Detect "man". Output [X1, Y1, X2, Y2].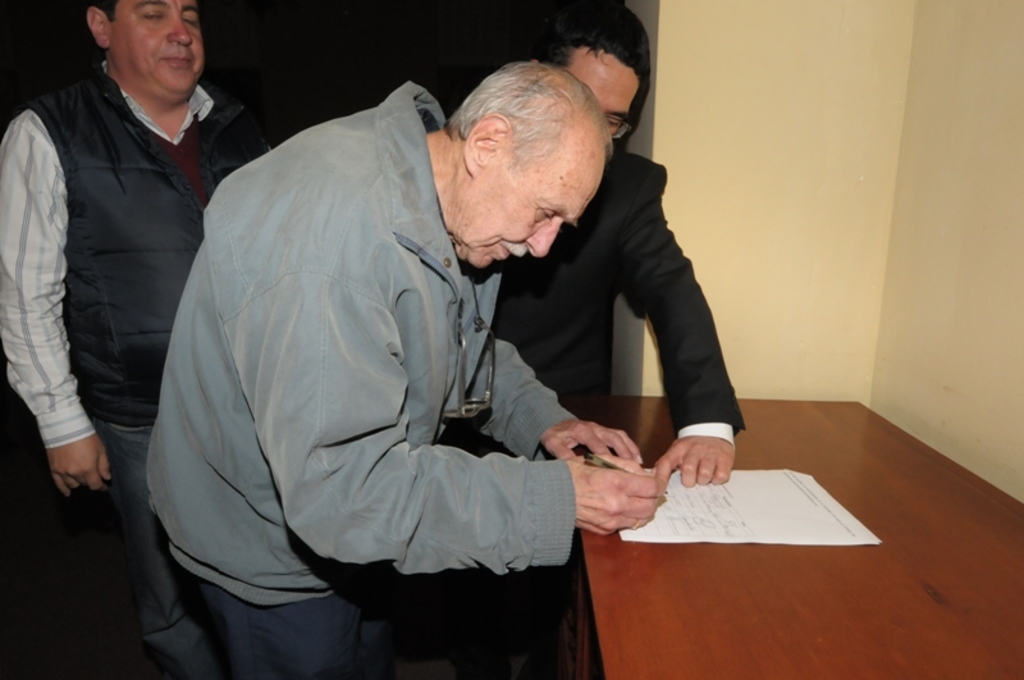
[8, 0, 242, 548].
